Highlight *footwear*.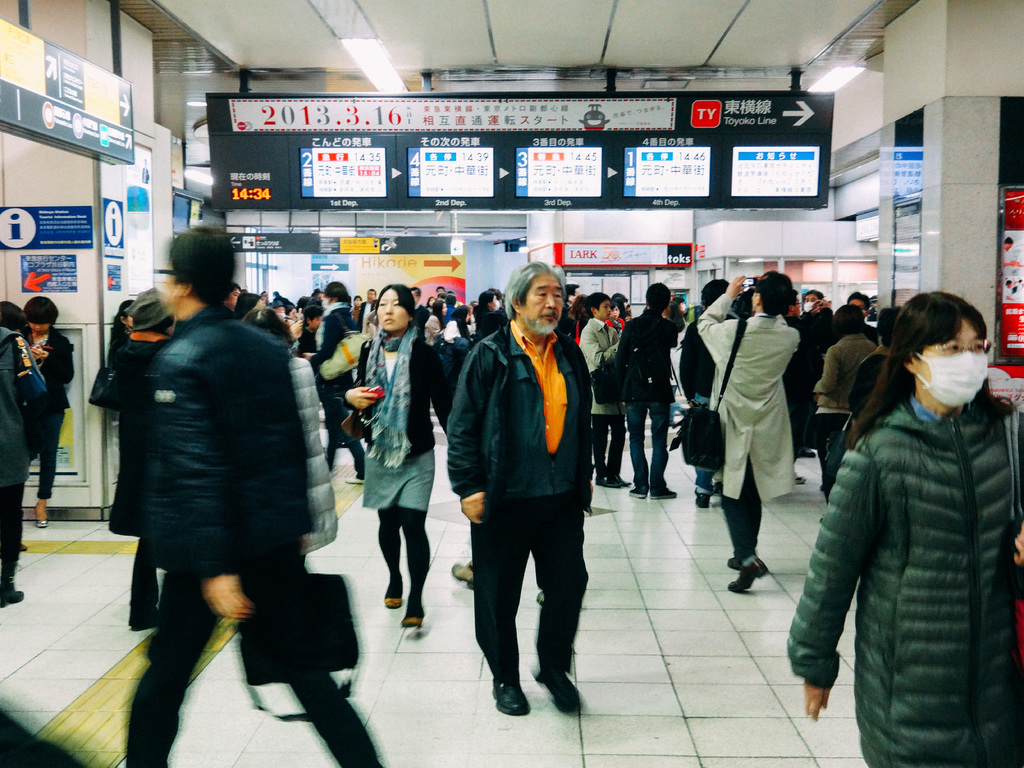
Highlighted region: (x1=692, y1=486, x2=710, y2=506).
